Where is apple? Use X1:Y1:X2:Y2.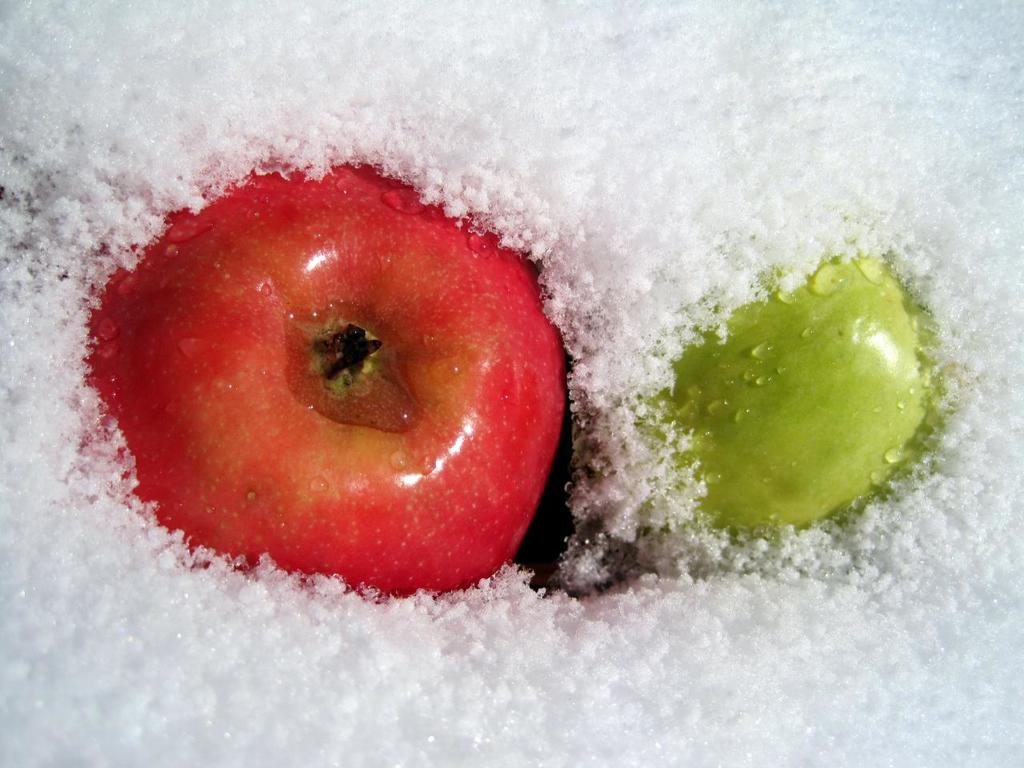
82:159:574:590.
